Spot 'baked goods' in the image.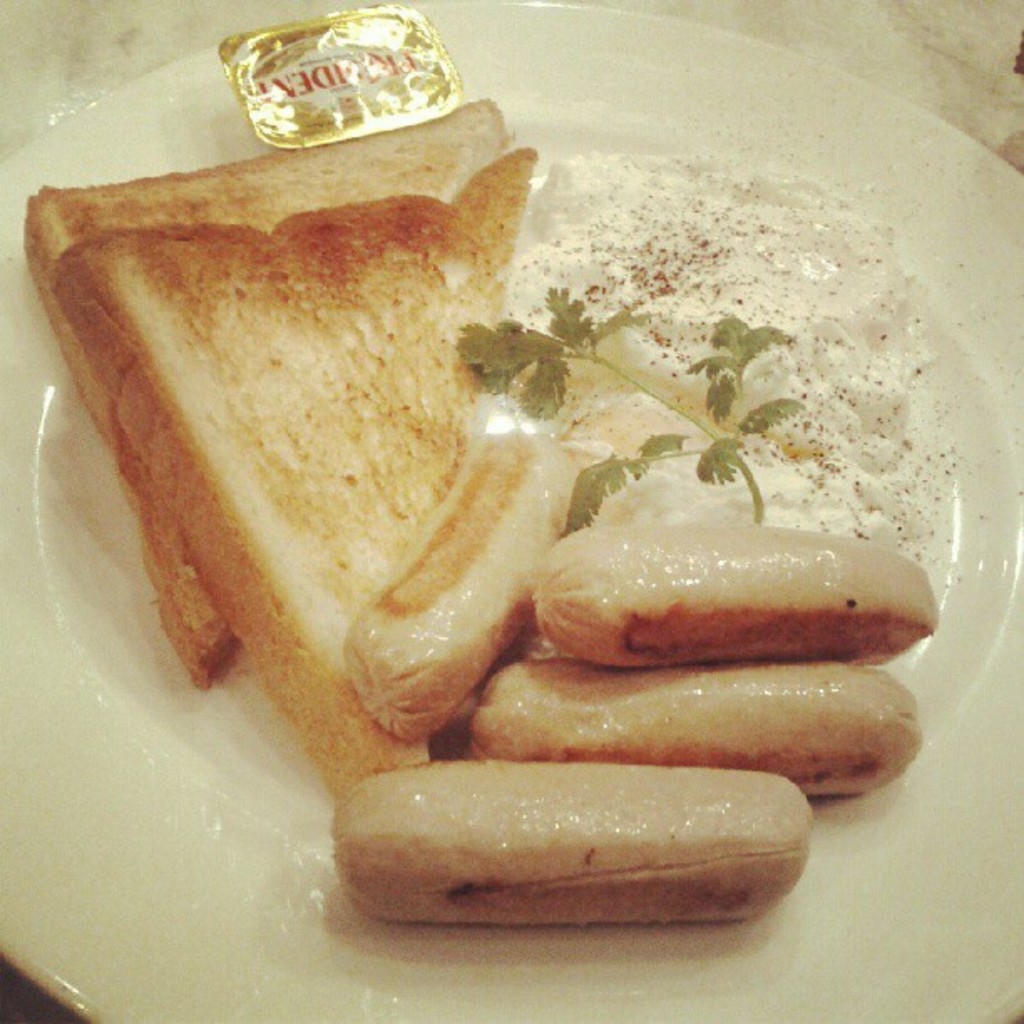
'baked goods' found at 17,97,509,716.
